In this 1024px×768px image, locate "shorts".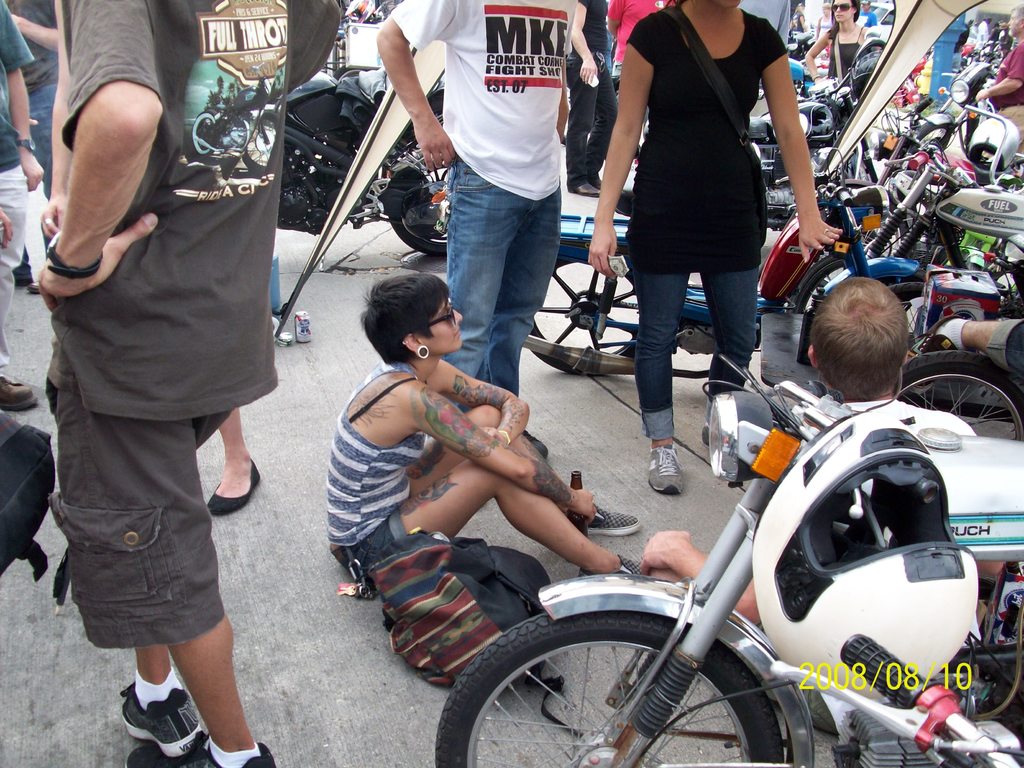
Bounding box: <region>46, 346, 237, 643</region>.
